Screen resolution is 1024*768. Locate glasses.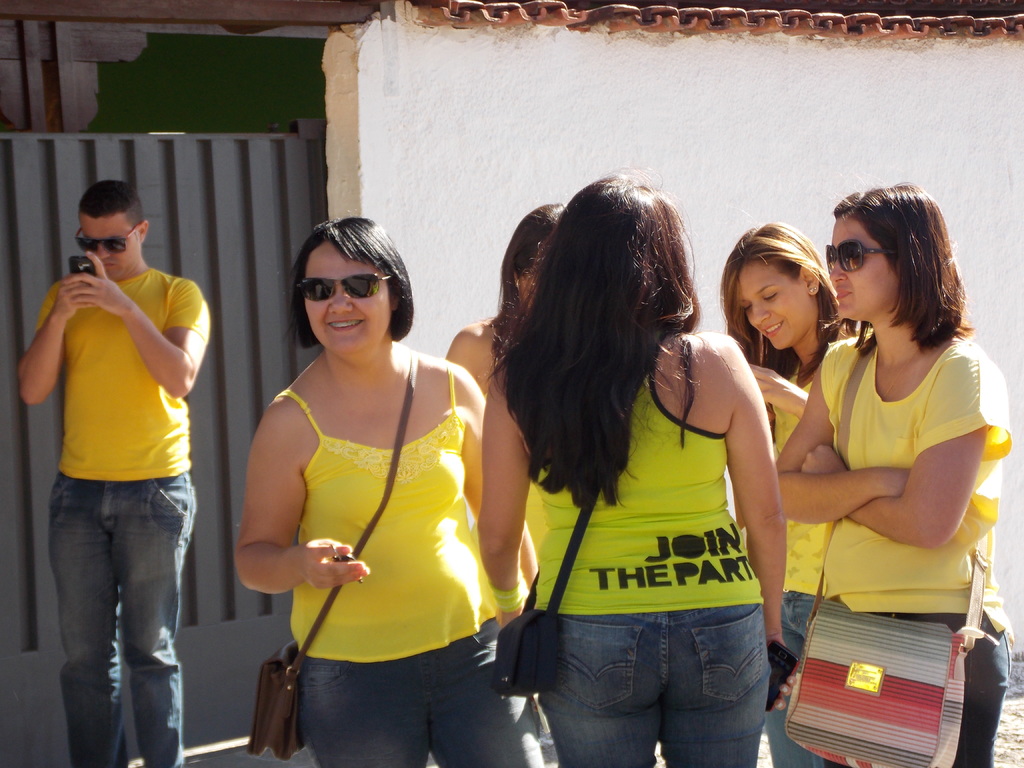
detection(816, 232, 893, 275).
